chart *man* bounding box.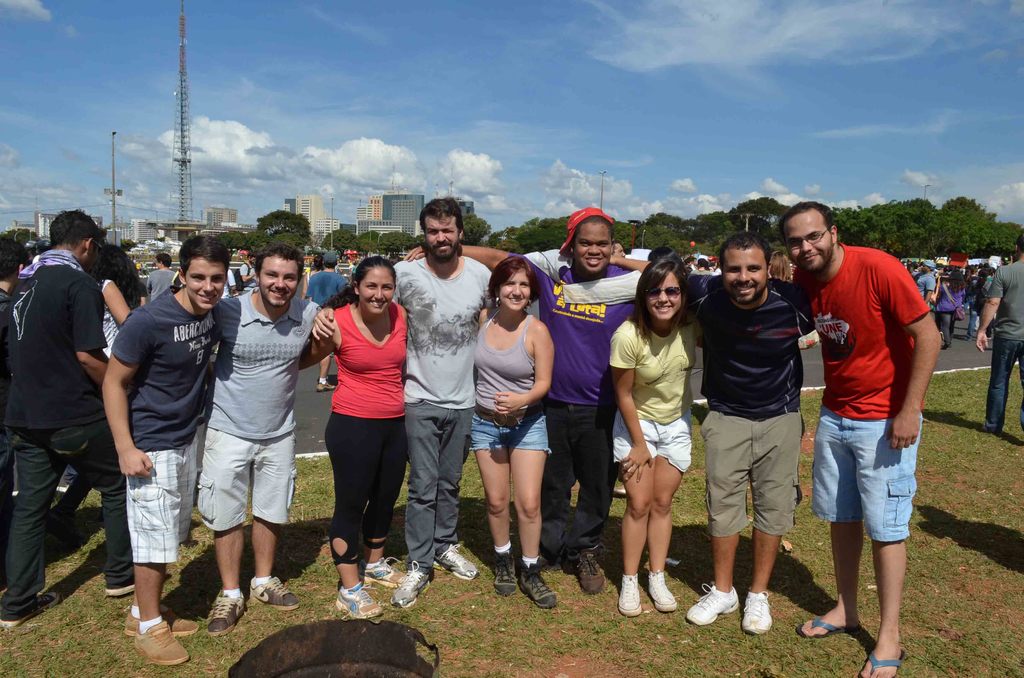
Charted: BBox(606, 228, 815, 641).
